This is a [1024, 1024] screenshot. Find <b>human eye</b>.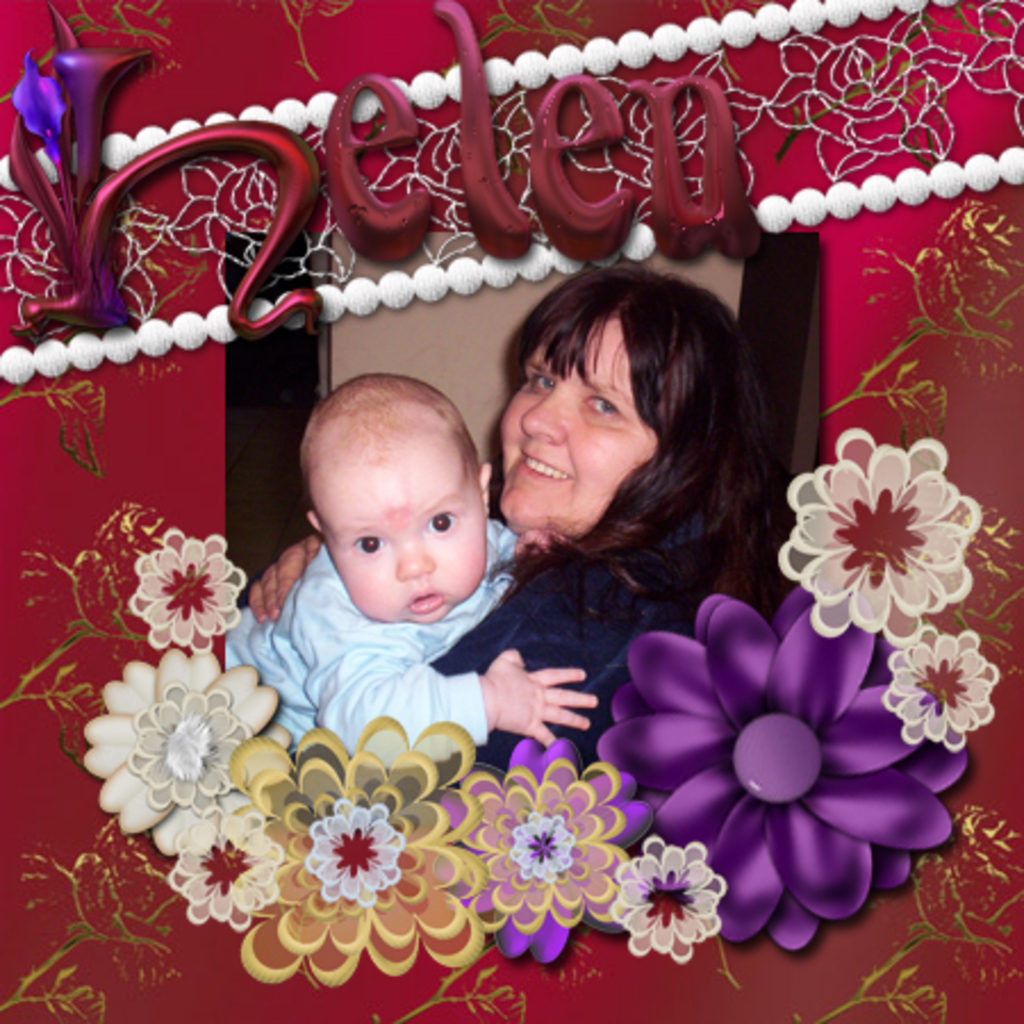
Bounding box: l=419, t=505, r=455, b=535.
